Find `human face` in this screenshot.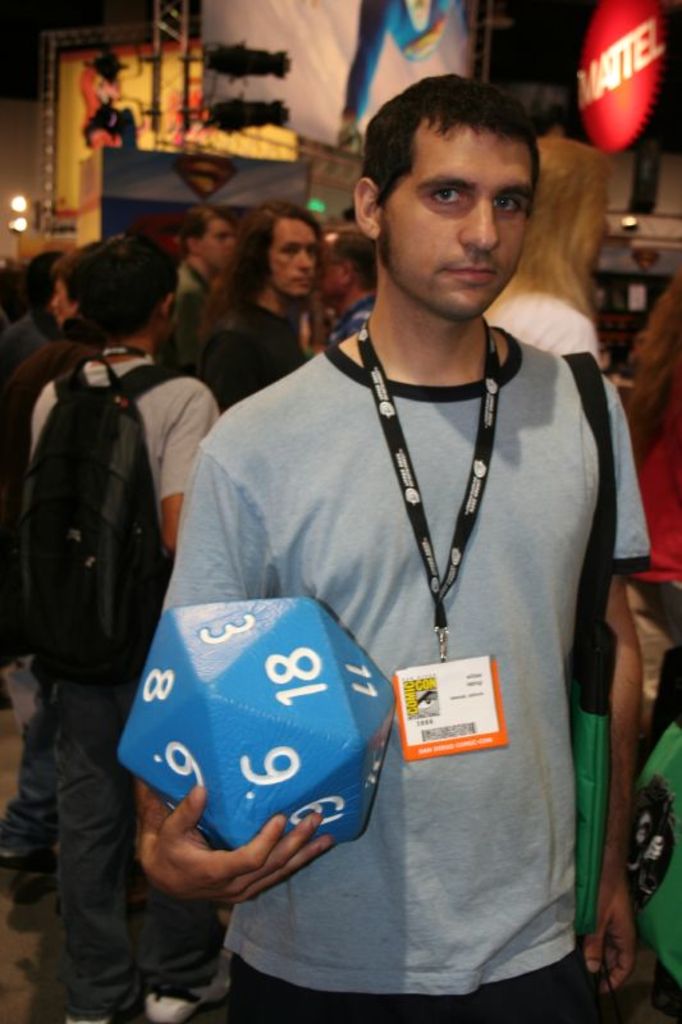
The bounding box for `human face` is left=320, top=238, right=343, bottom=302.
